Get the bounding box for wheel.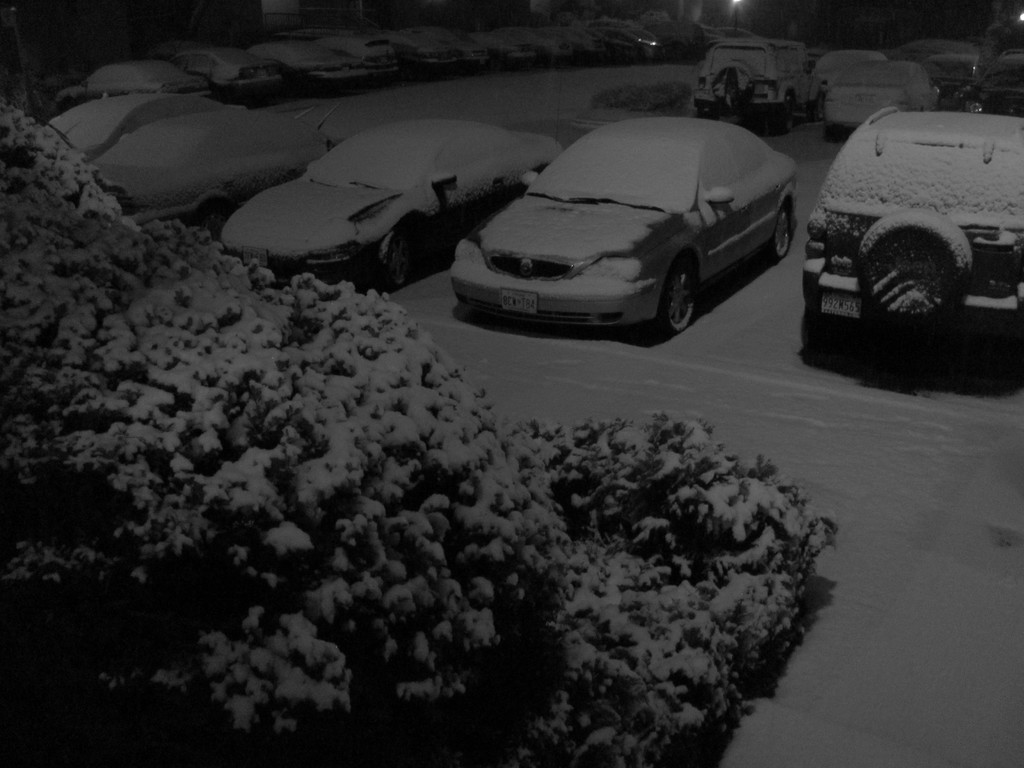
927/70/952/105.
